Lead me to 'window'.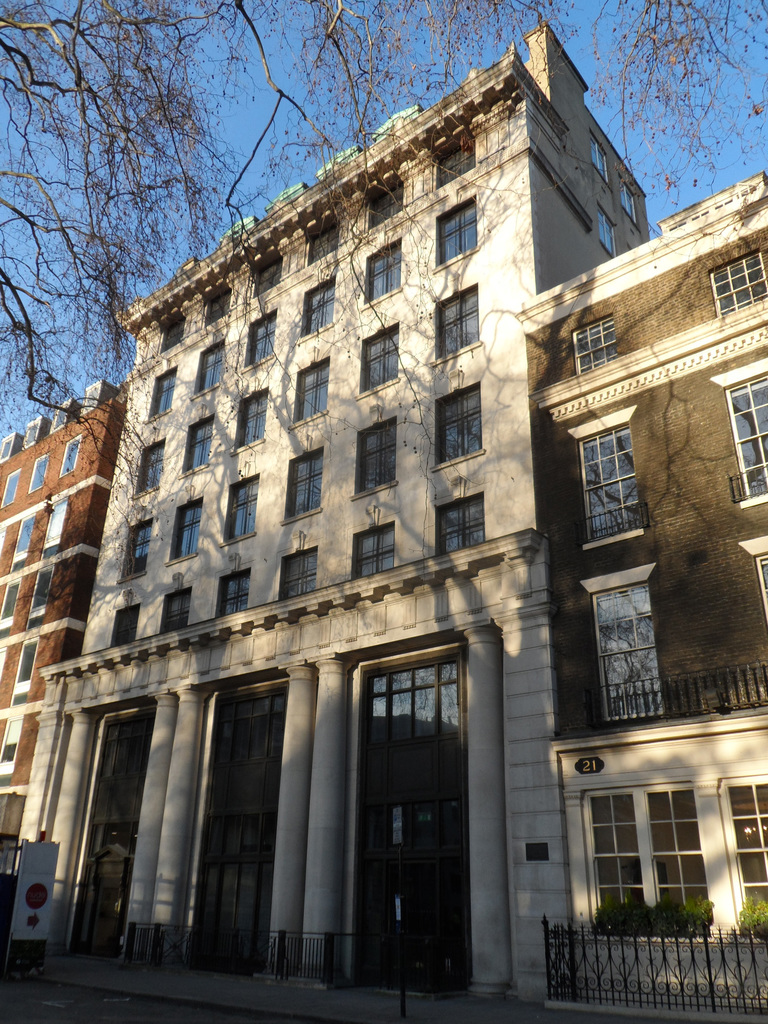
Lead to [289,448,322,524].
